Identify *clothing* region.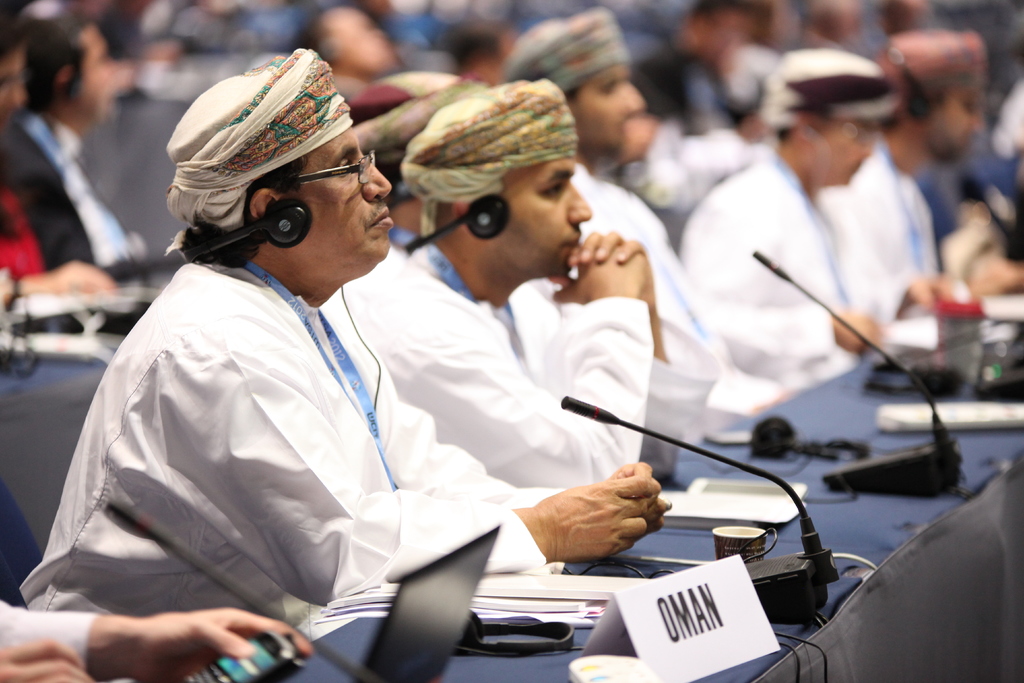
Region: <region>557, 152, 788, 420</region>.
